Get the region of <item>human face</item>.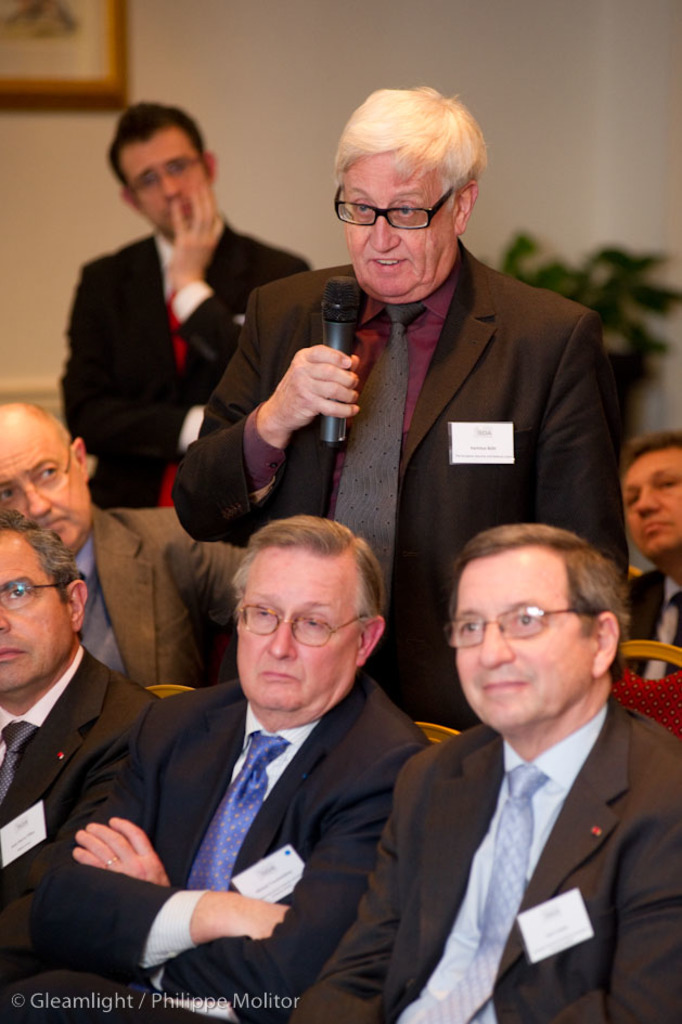
pyautogui.locateOnScreen(113, 131, 202, 234).
